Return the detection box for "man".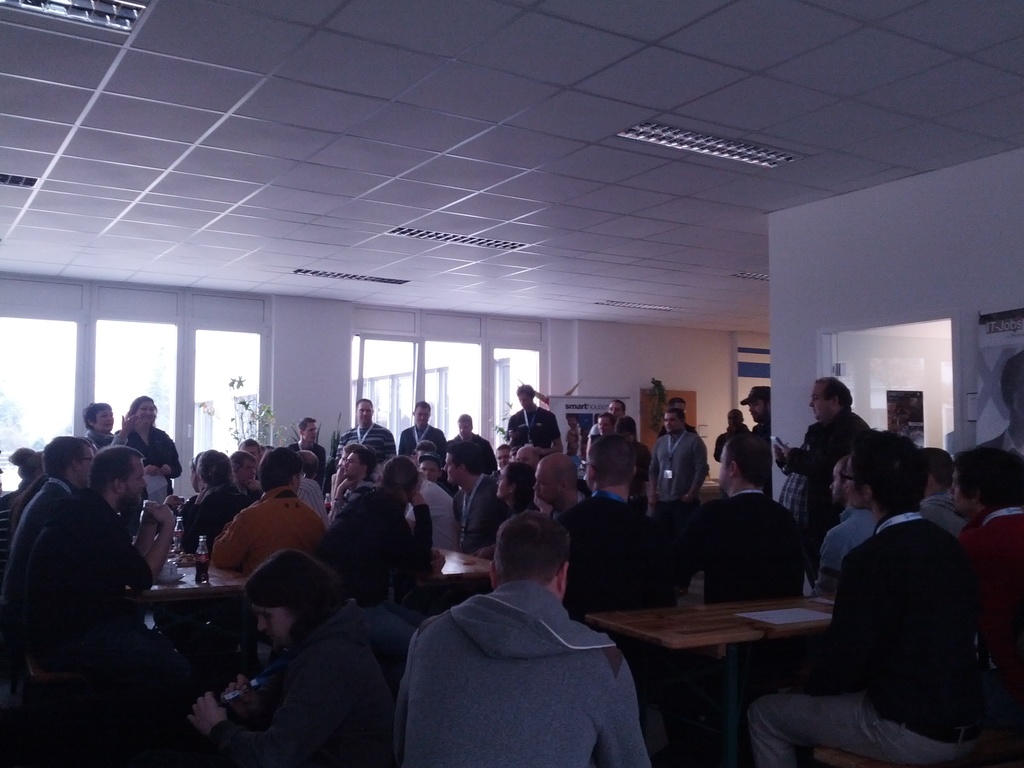
select_region(334, 399, 396, 465).
